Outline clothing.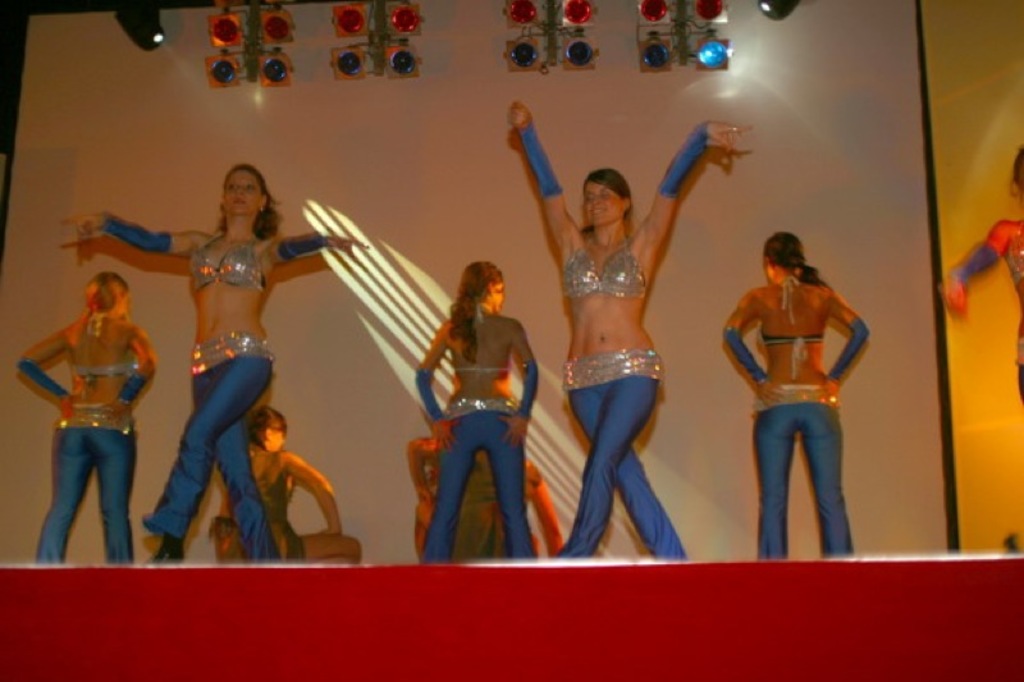
Outline: (x1=134, y1=325, x2=283, y2=557).
